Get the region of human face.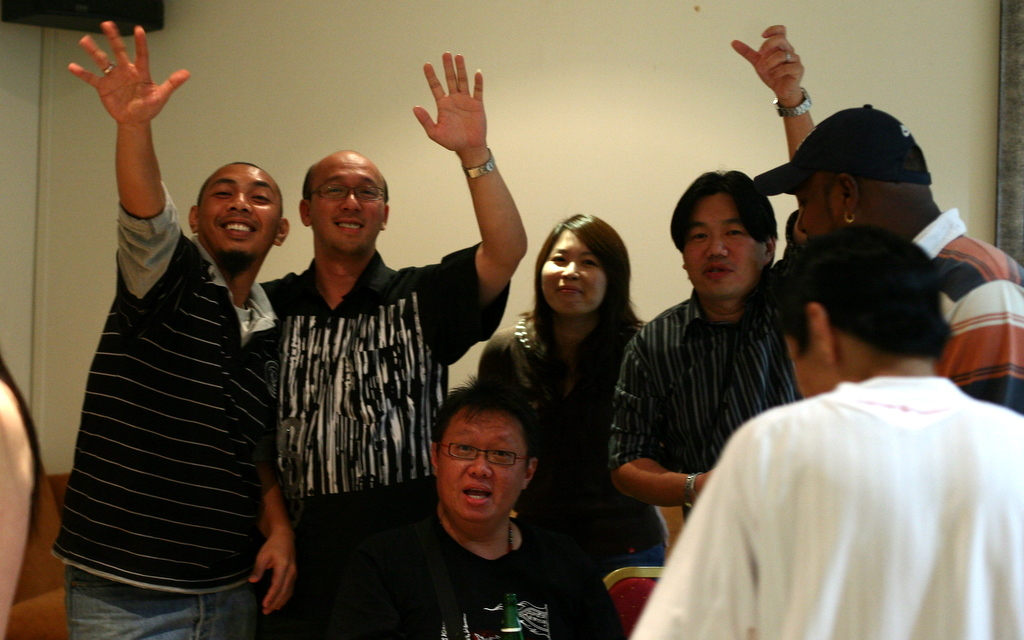
[x1=682, y1=190, x2=757, y2=295].
